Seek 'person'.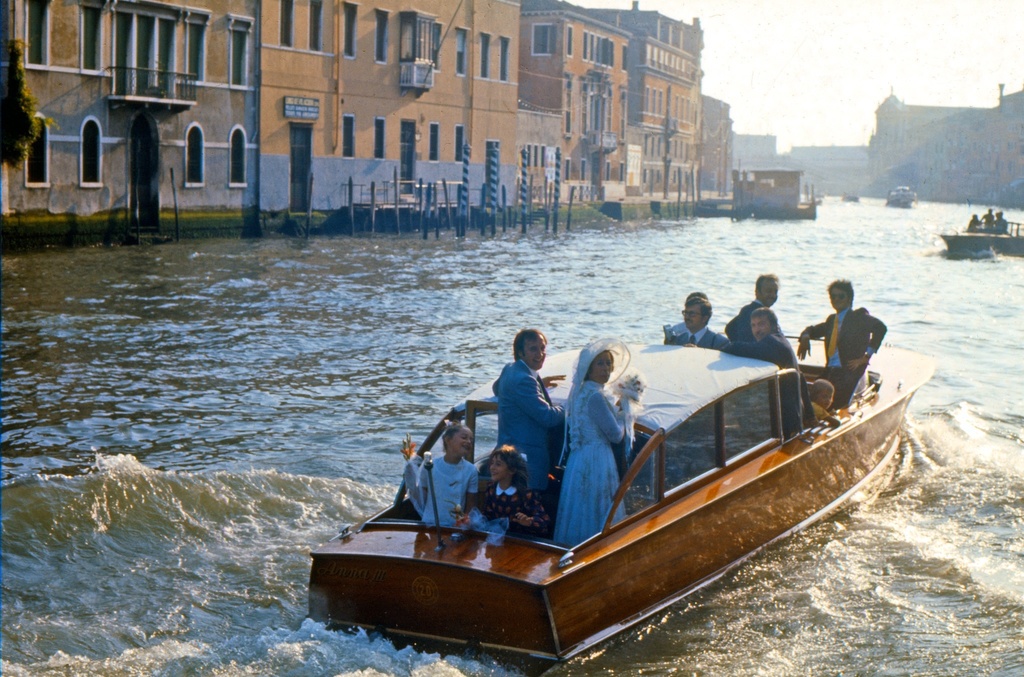
(1000, 211, 1009, 237).
